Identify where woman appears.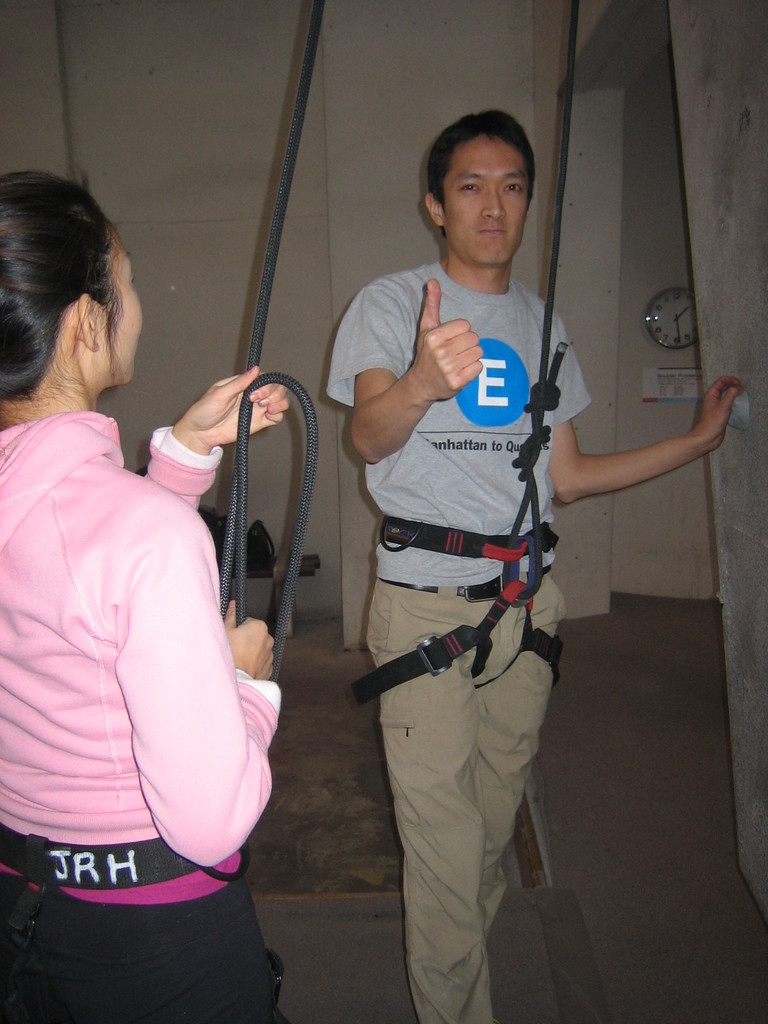
Appears at 5, 162, 298, 999.
